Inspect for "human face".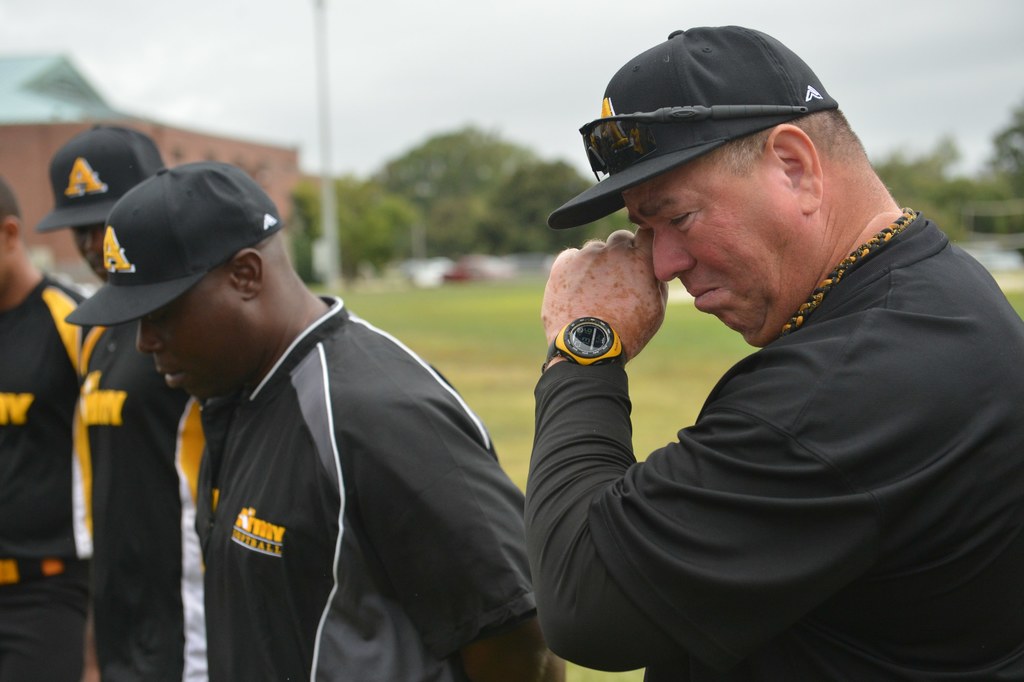
Inspection: <box>77,215,104,276</box>.
